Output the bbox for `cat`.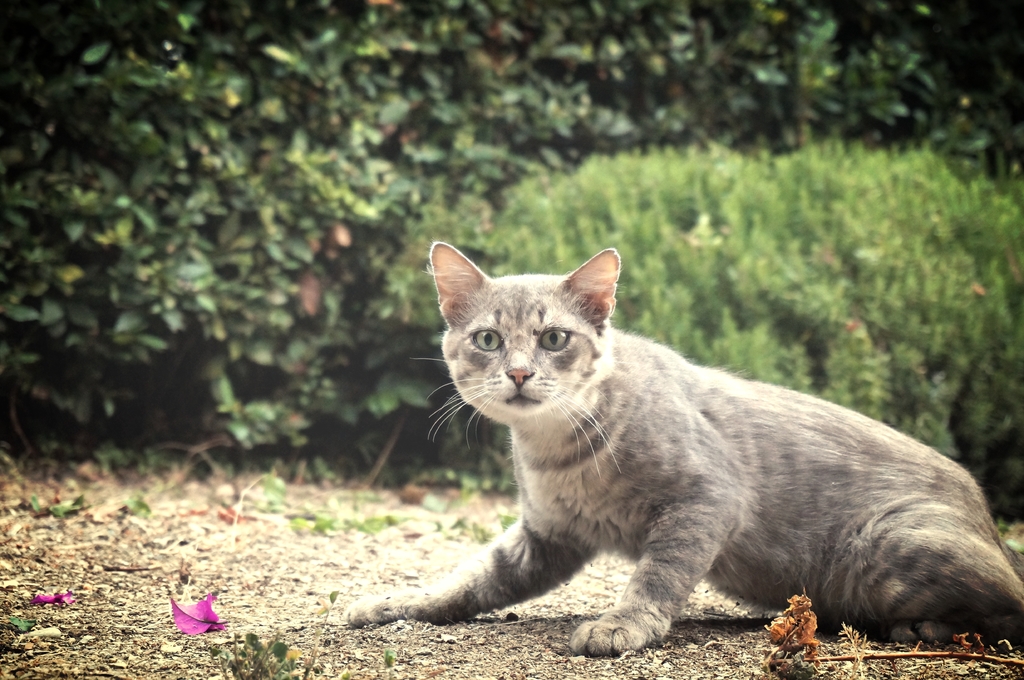
bbox(337, 241, 1023, 652).
